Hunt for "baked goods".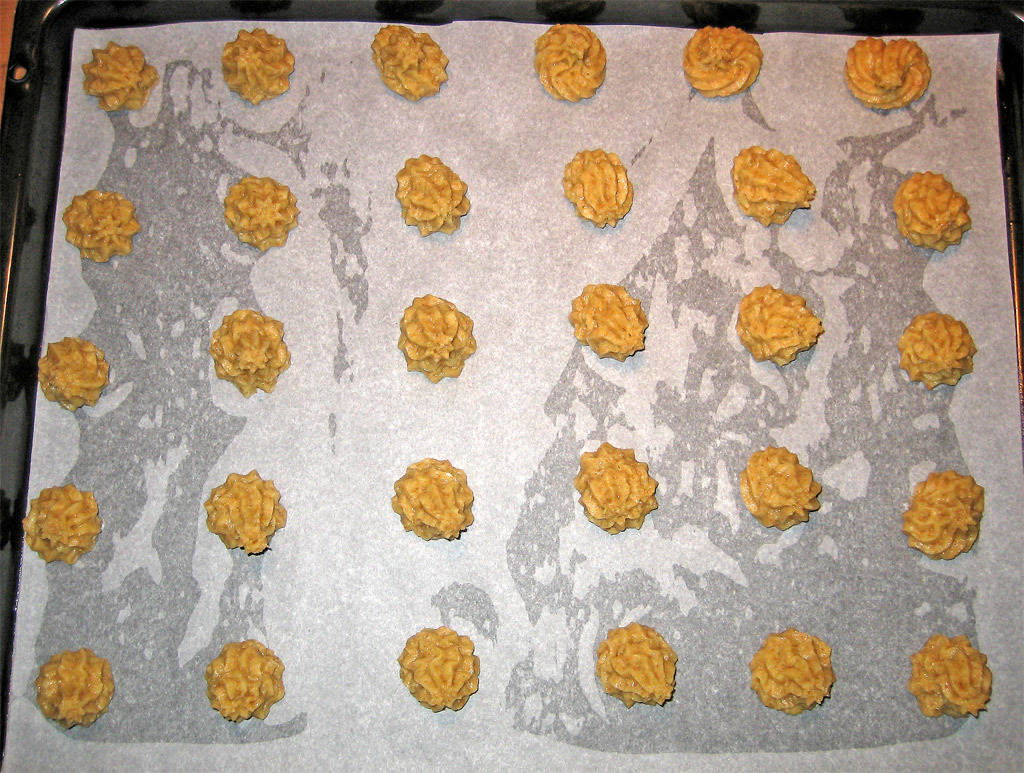
Hunted down at select_region(395, 148, 471, 236).
